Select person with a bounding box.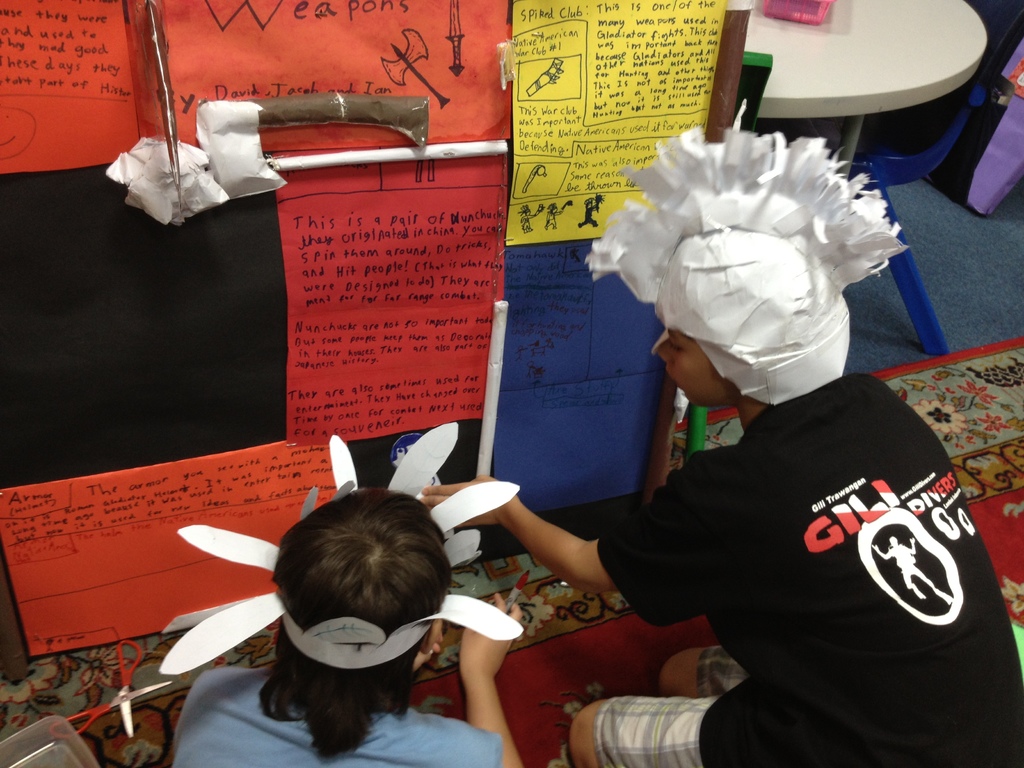
region(410, 183, 1023, 767).
